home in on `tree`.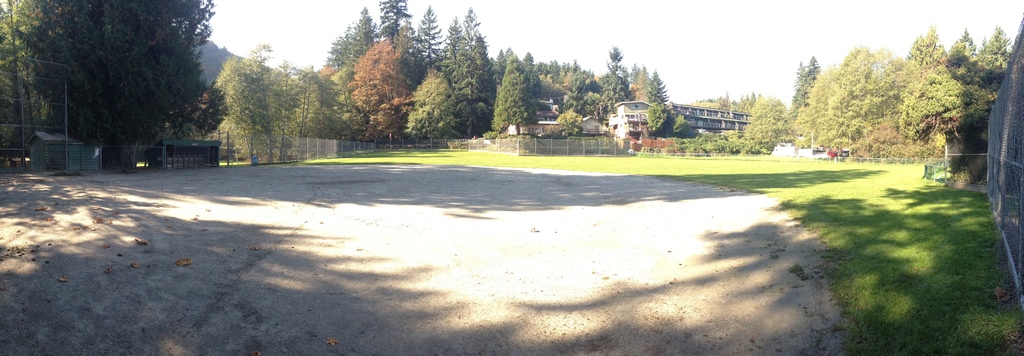
Homed in at <box>322,25,419,140</box>.
